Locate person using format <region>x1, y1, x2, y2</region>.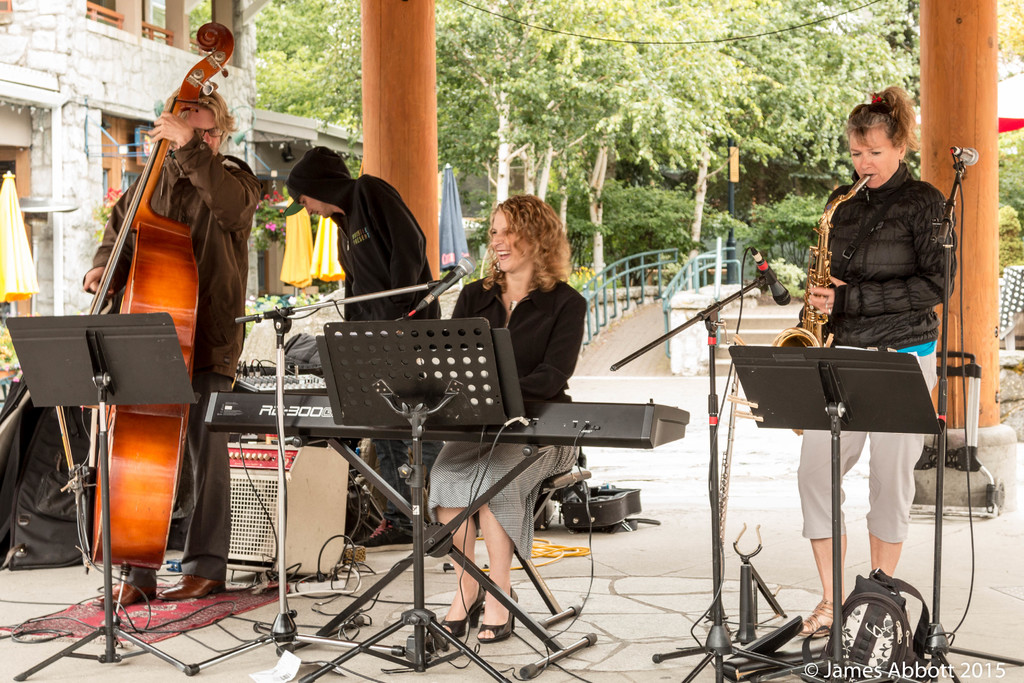
<region>300, 149, 433, 545</region>.
